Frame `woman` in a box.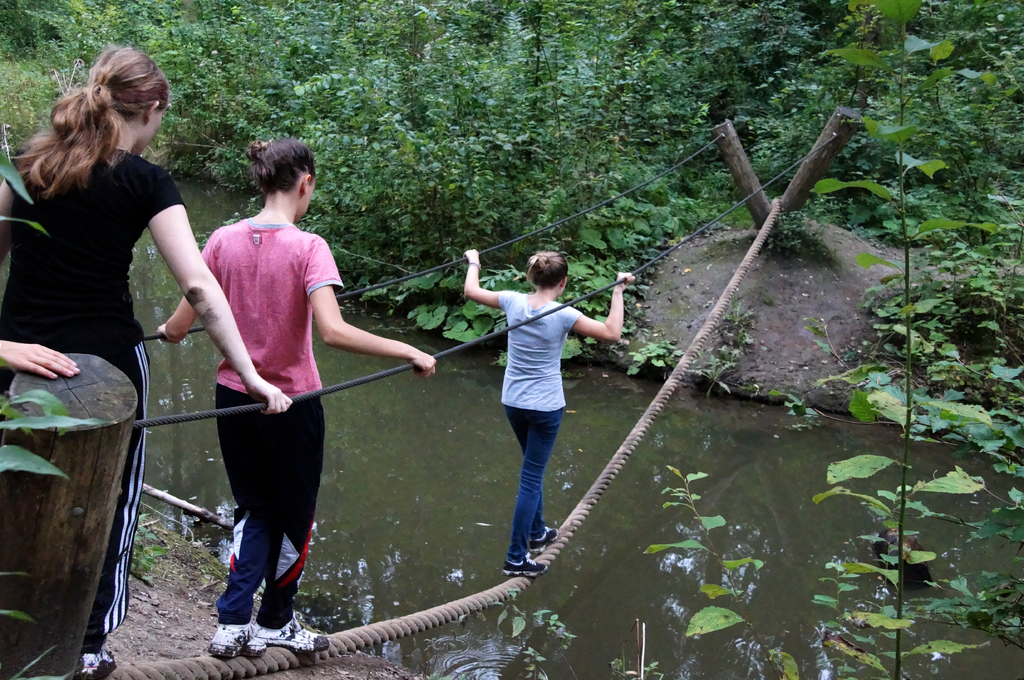
bbox=[0, 38, 299, 679].
